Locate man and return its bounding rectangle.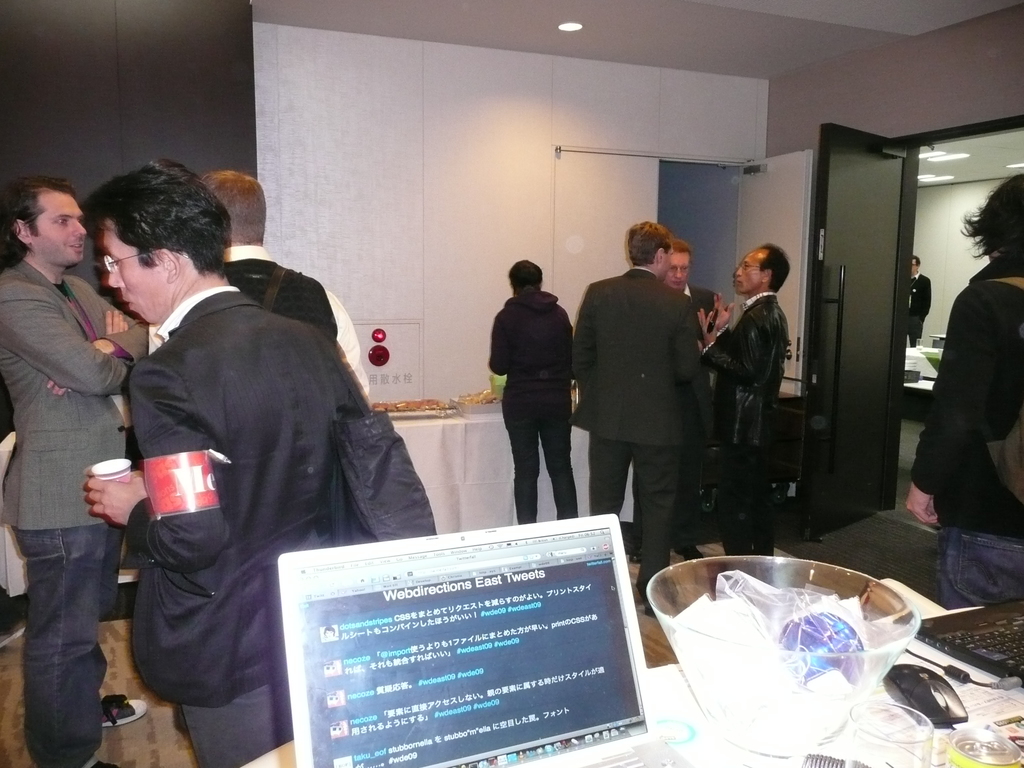
left=908, top=175, right=1023, bottom=607.
